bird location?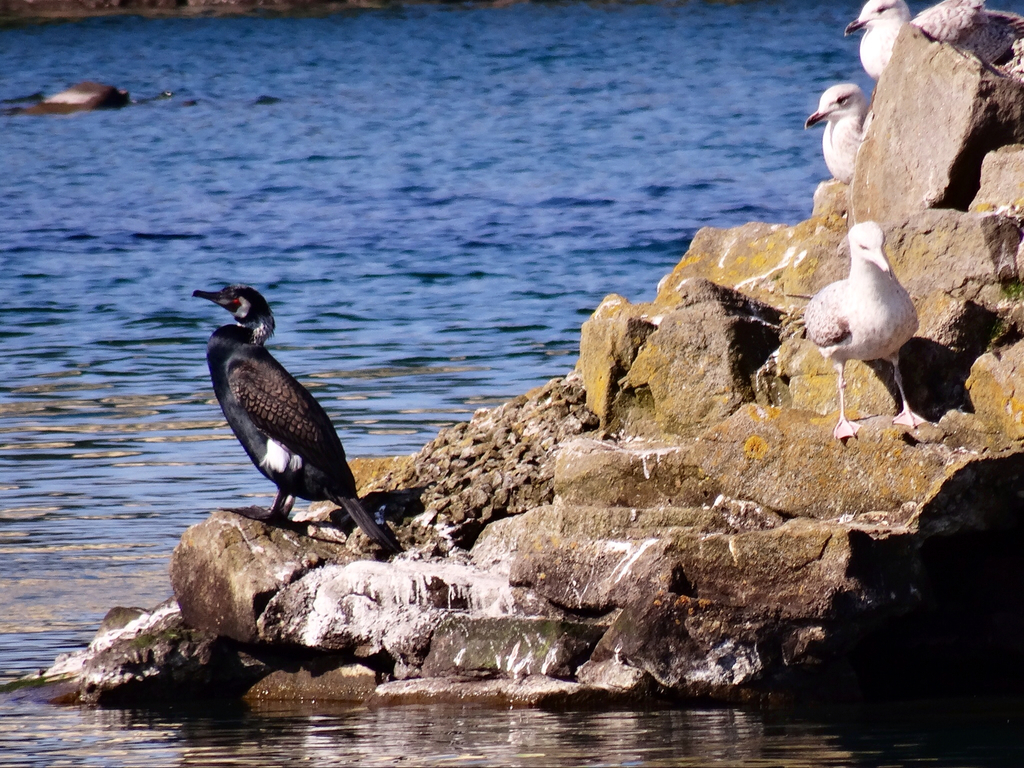
detection(792, 218, 931, 420)
